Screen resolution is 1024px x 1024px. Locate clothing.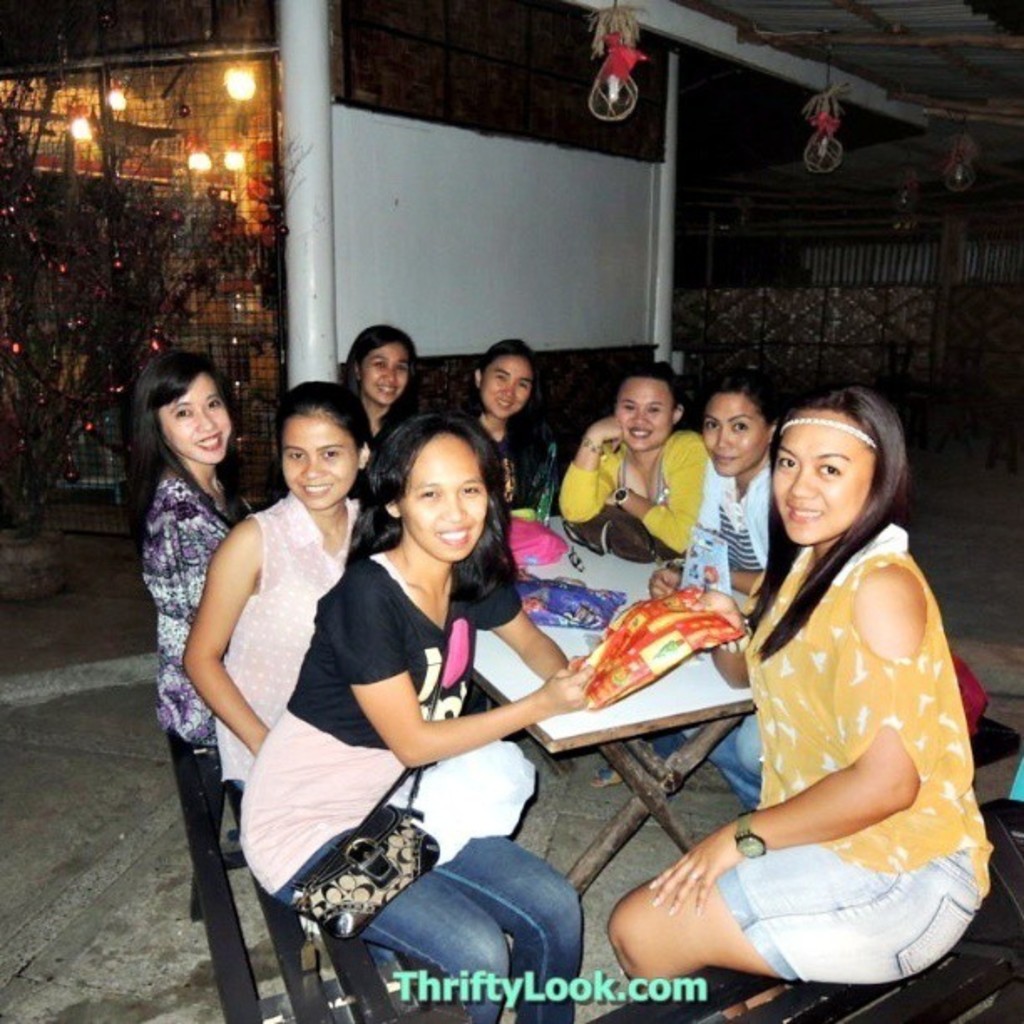
234:547:579:1022.
